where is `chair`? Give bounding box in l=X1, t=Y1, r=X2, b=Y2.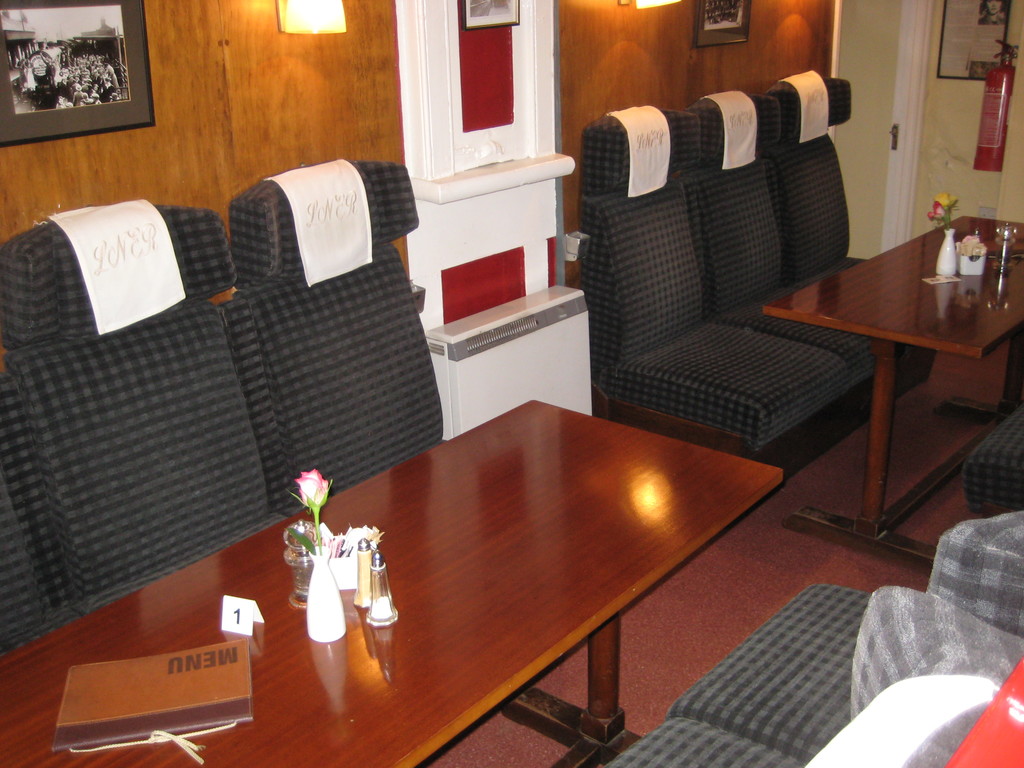
l=684, t=89, r=874, b=385.
